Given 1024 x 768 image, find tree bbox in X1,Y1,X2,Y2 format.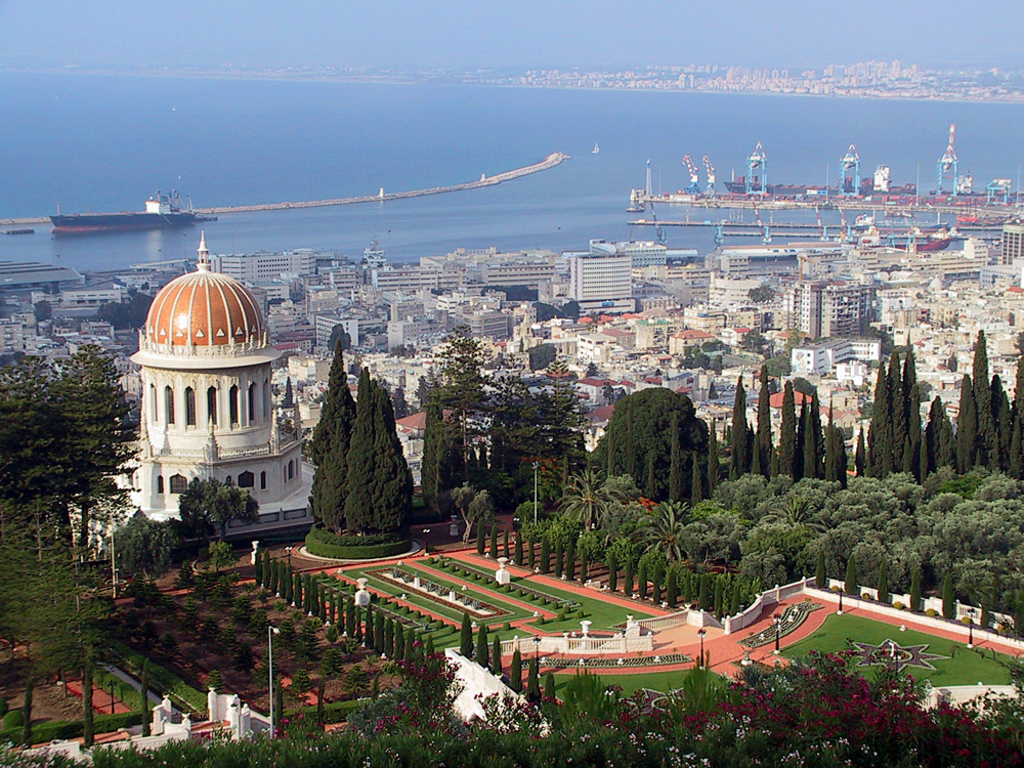
106,507,187,575.
